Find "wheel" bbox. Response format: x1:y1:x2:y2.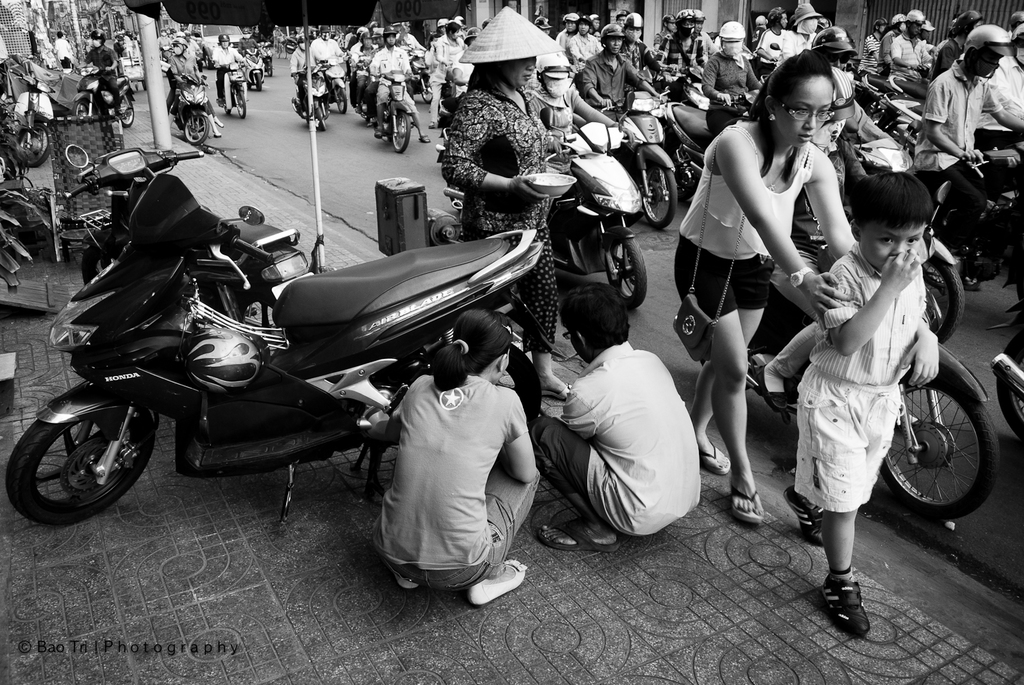
389:112:417:153.
